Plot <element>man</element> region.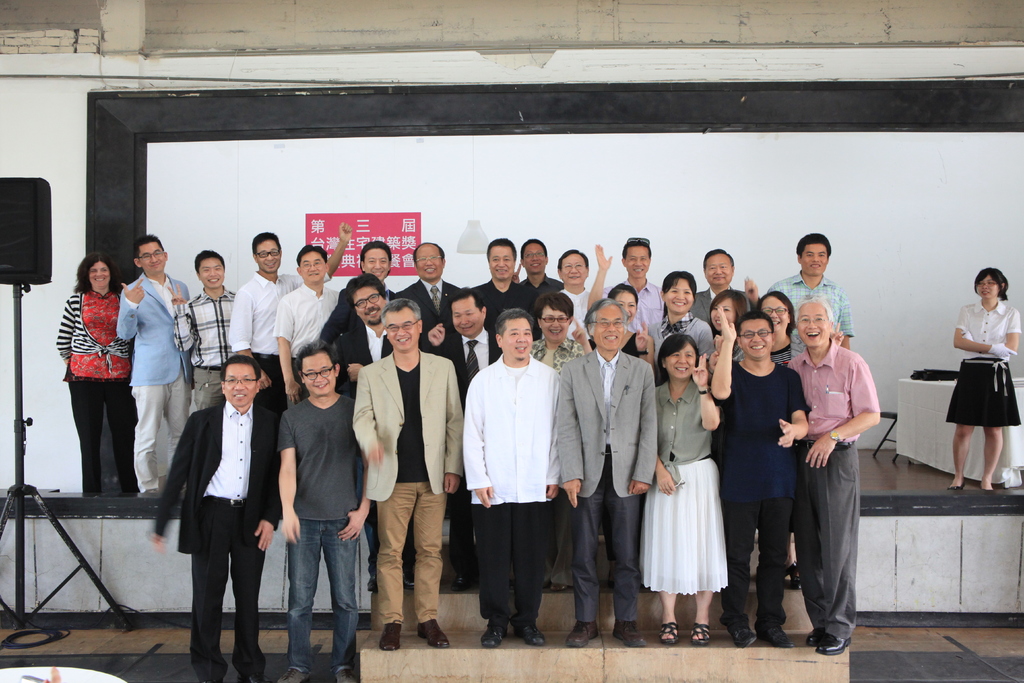
Plotted at (left=158, top=333, right=272, bottom=673).
